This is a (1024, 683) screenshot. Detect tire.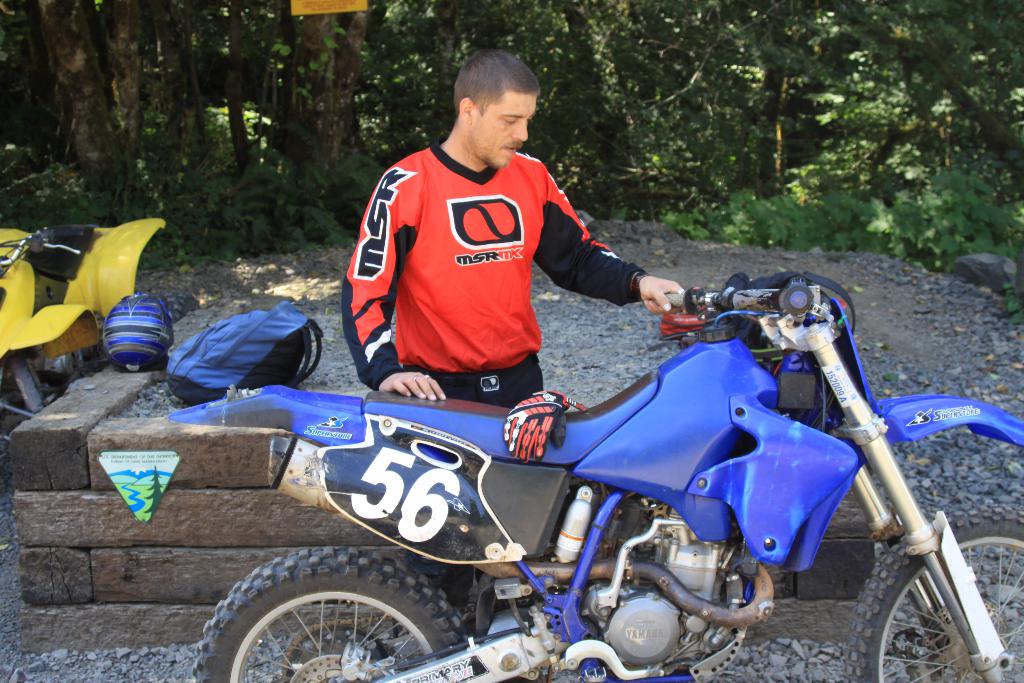
locate(191, 552, 467, 682).
